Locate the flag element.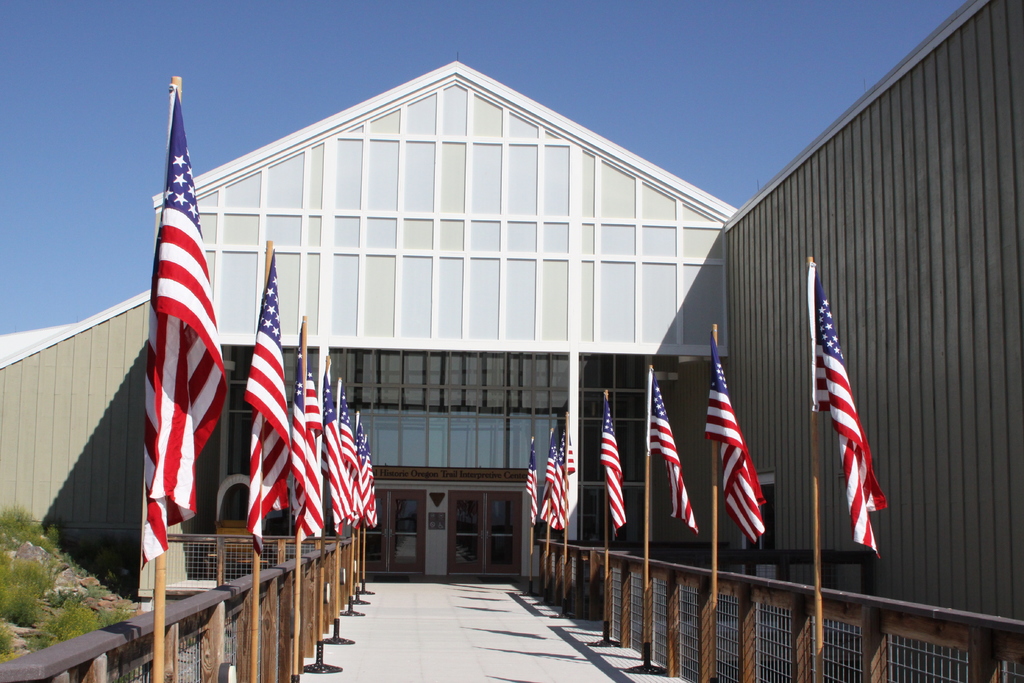
Element bbox: bbox=[807, 252, 894, 566].
